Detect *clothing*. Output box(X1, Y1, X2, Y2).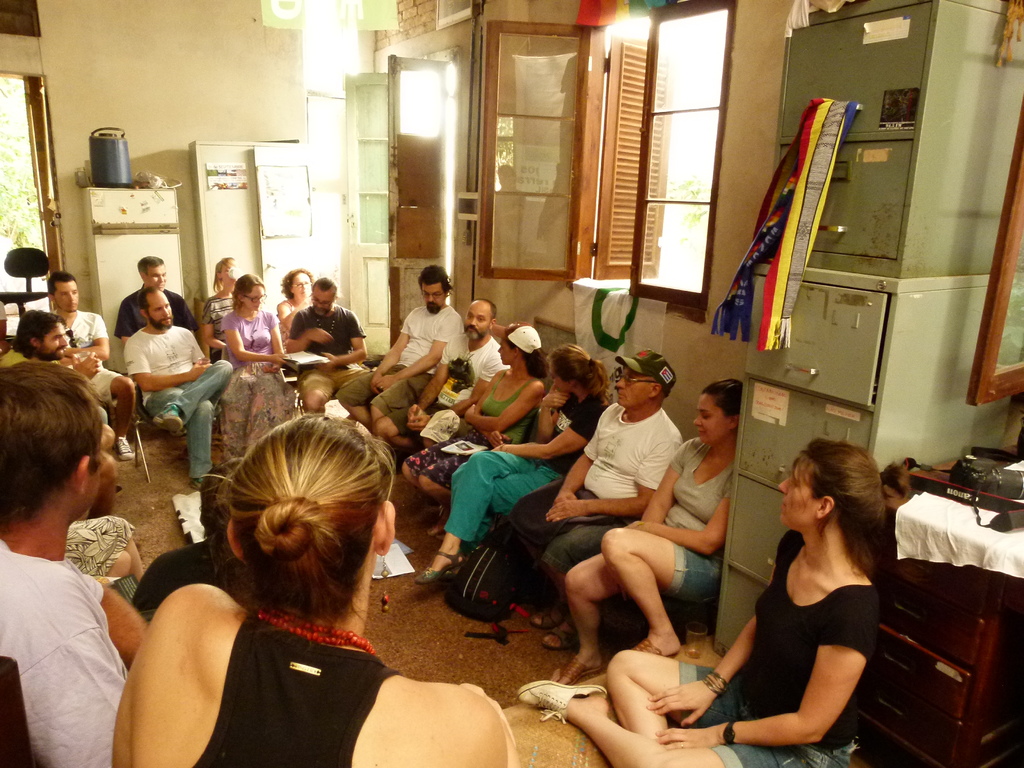
box(0, 476, 130, 765).
